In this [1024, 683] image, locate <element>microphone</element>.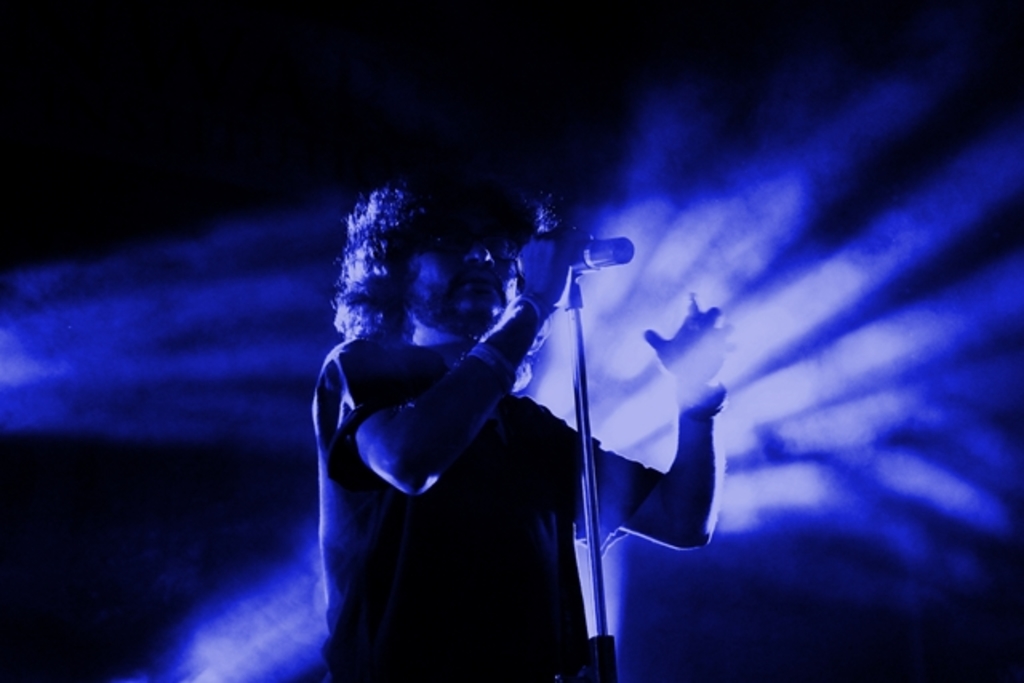
Bounding box: box=[534, 221, 640, 285].
